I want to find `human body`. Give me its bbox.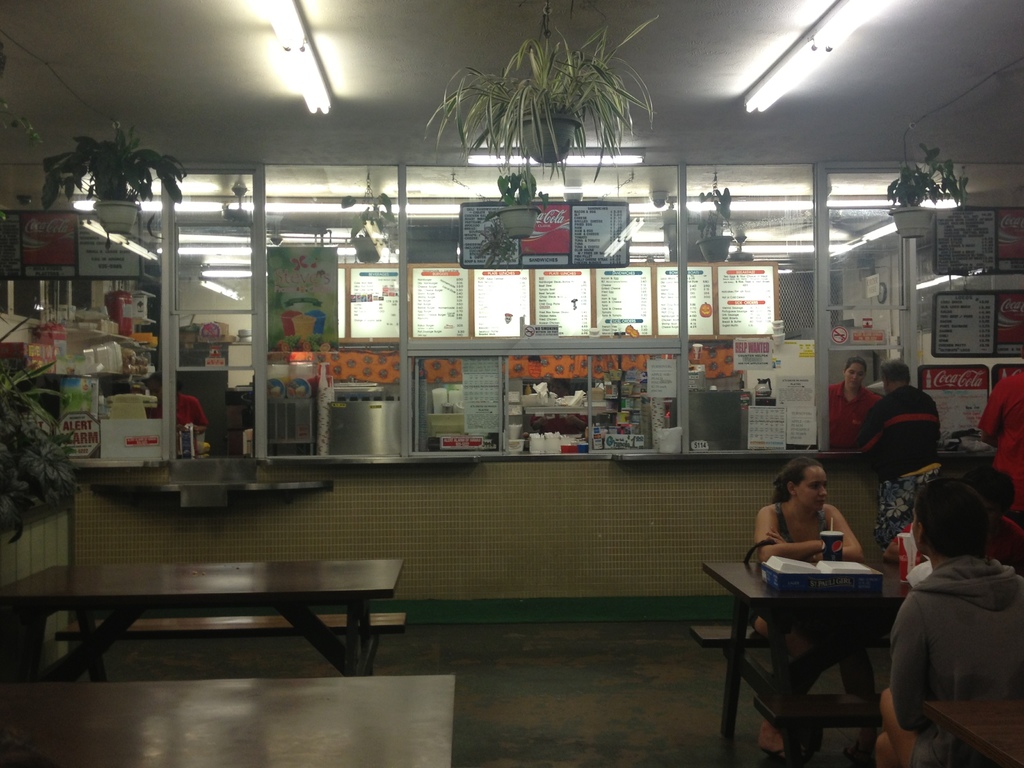
[981,369,1023,531].
